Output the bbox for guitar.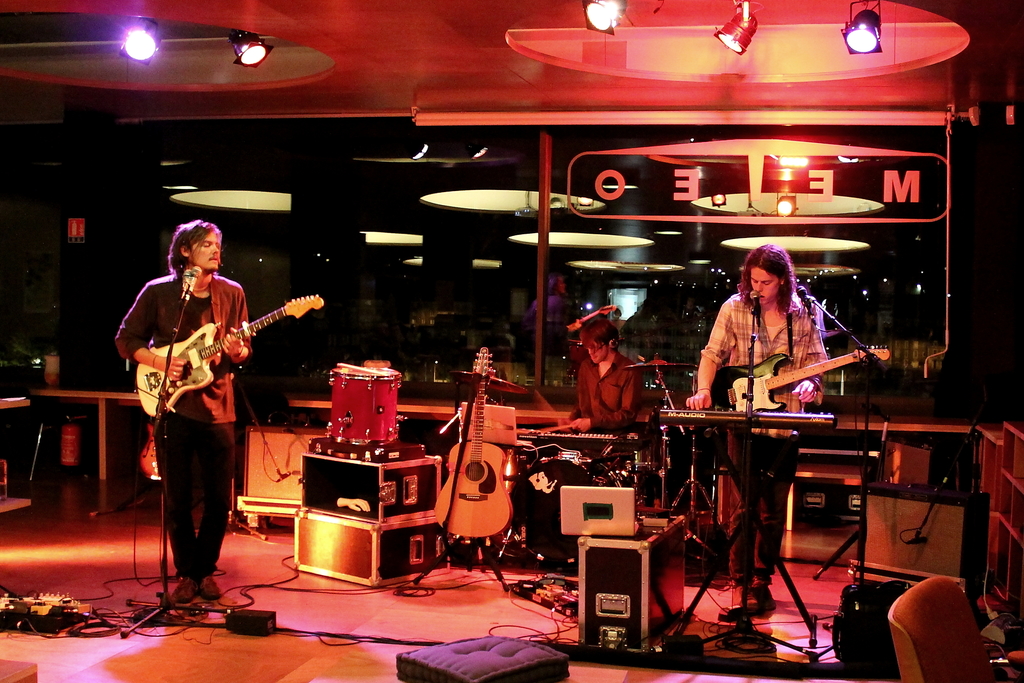
BBox(714, 338, 895, 421).
